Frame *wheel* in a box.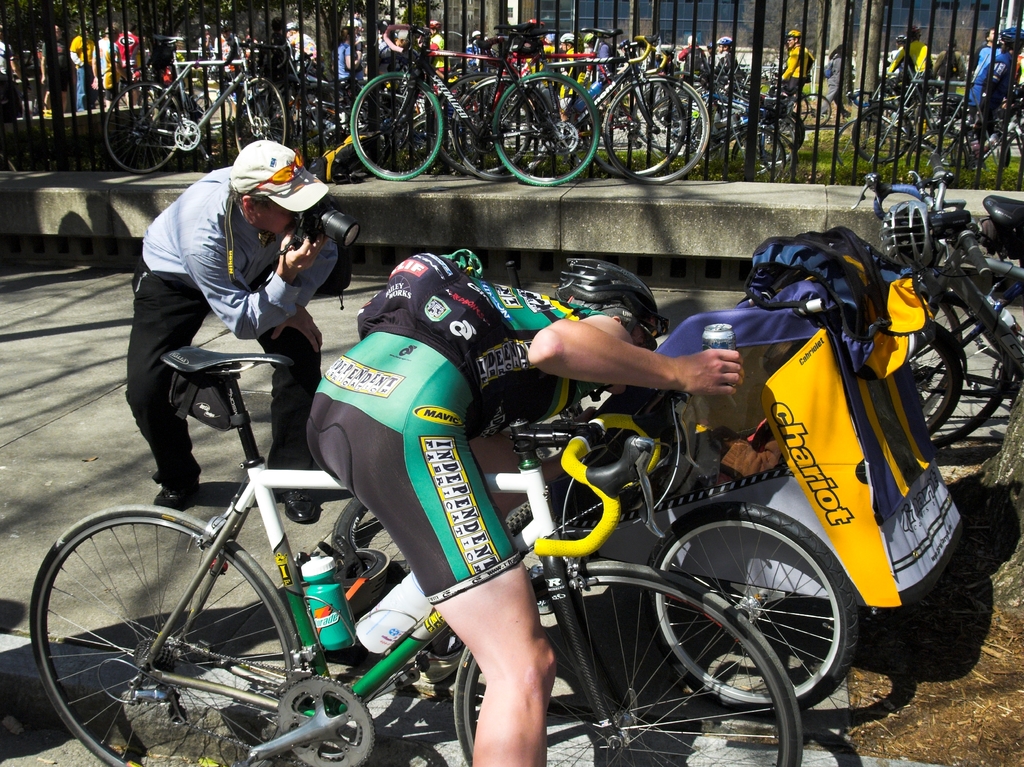
648/505/858/713.
